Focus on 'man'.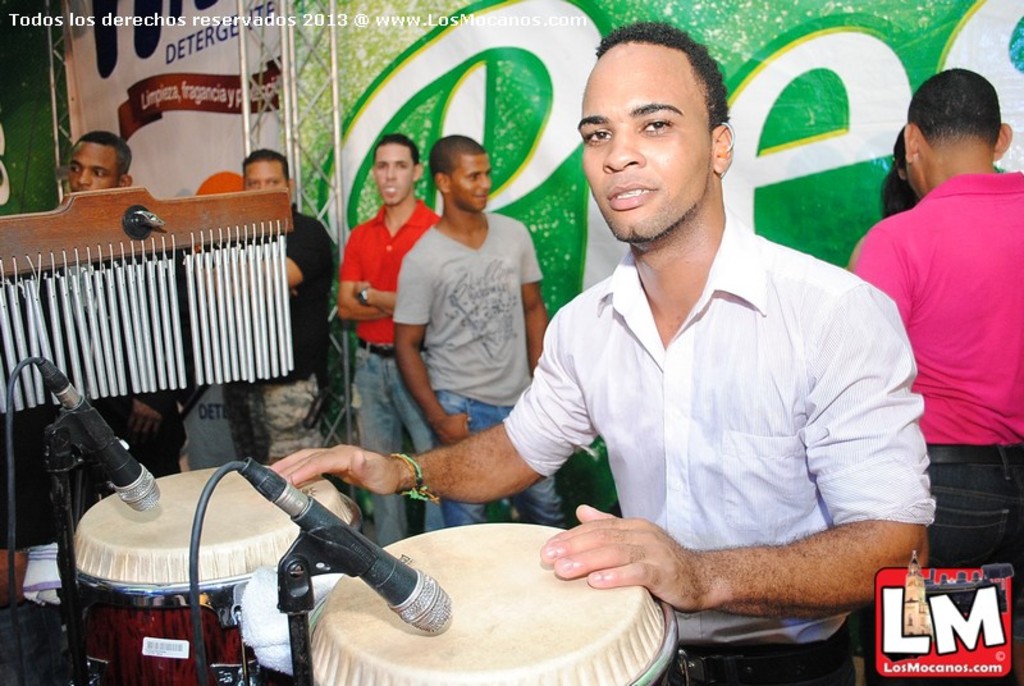
Focused at 340,125,444,543.
